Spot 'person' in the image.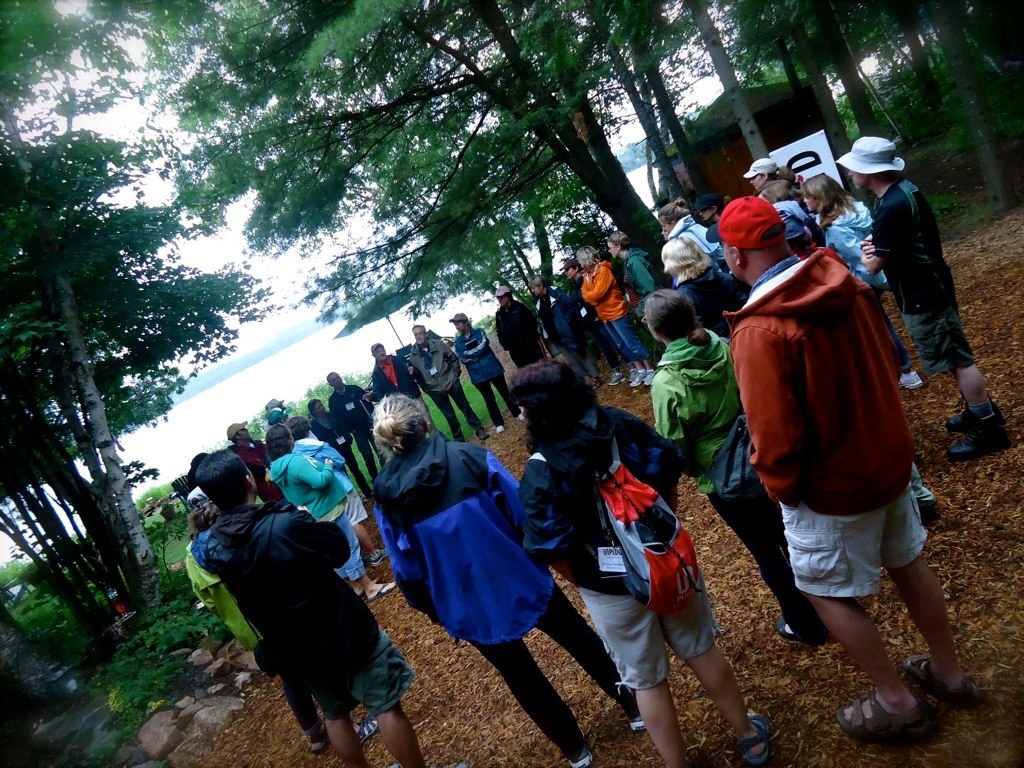
'person' found at {"x1": 188, "y1": 445, "x2": 425, "y2": 767}.
